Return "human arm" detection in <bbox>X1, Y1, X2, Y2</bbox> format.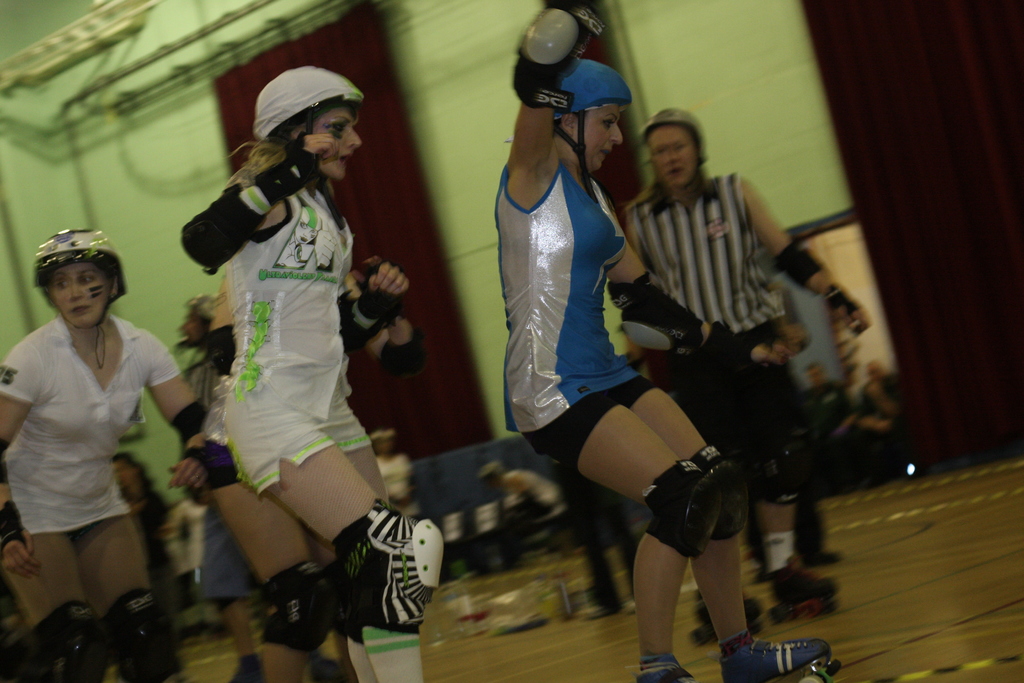
<bbox>742, 175, 875, 334</bbox>.
